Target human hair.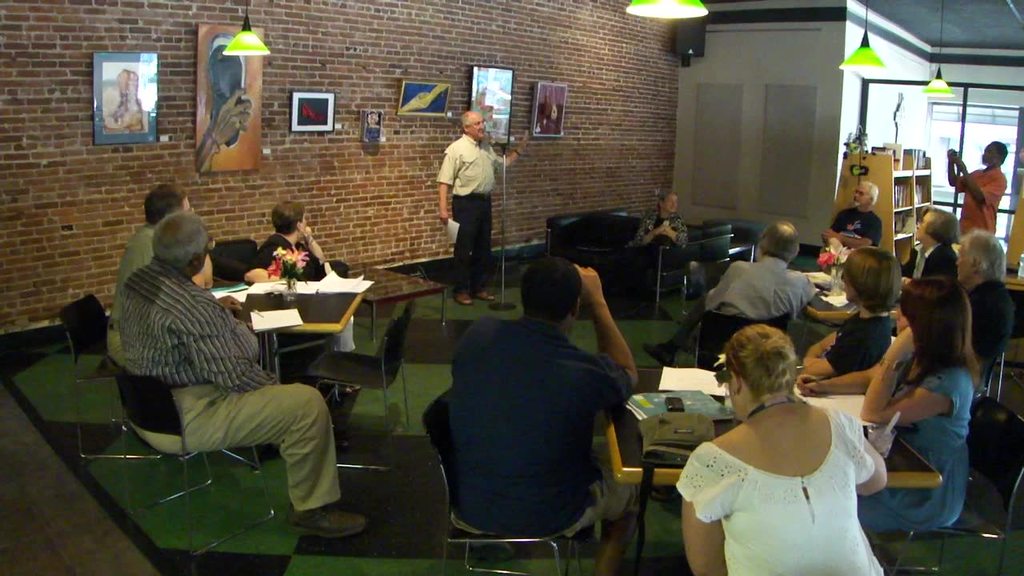
Target region: <box>519,252,582,326</box>.
